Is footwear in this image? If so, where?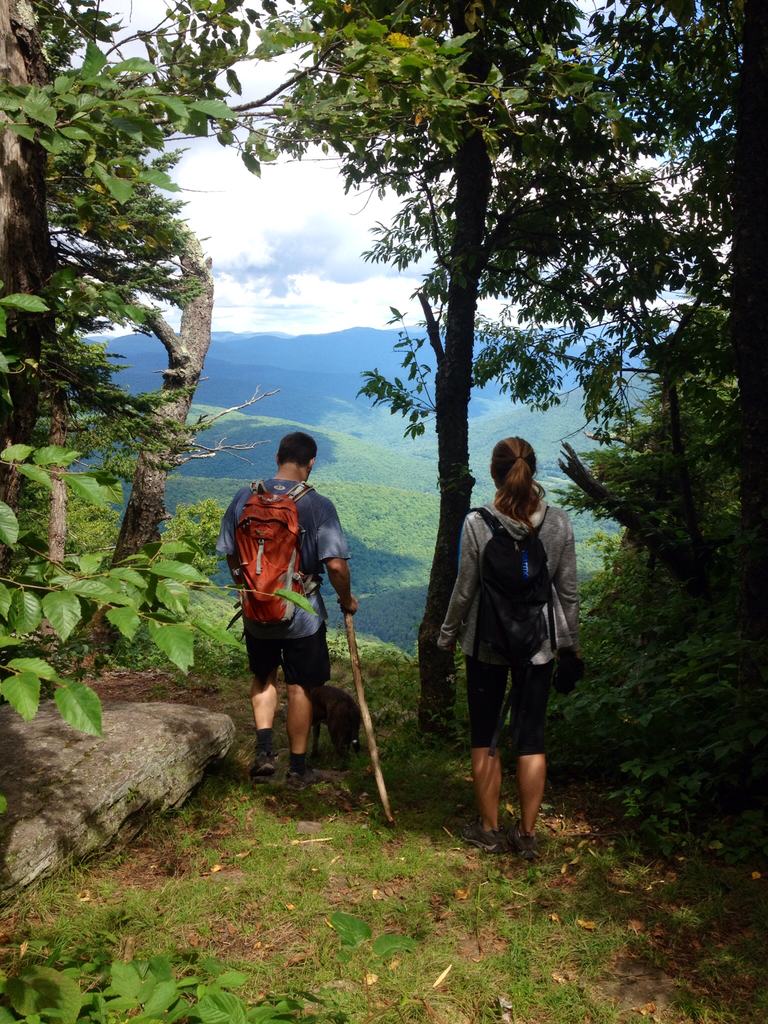
Yes, at x1=463 y1=830 x2=495 y2=855.
